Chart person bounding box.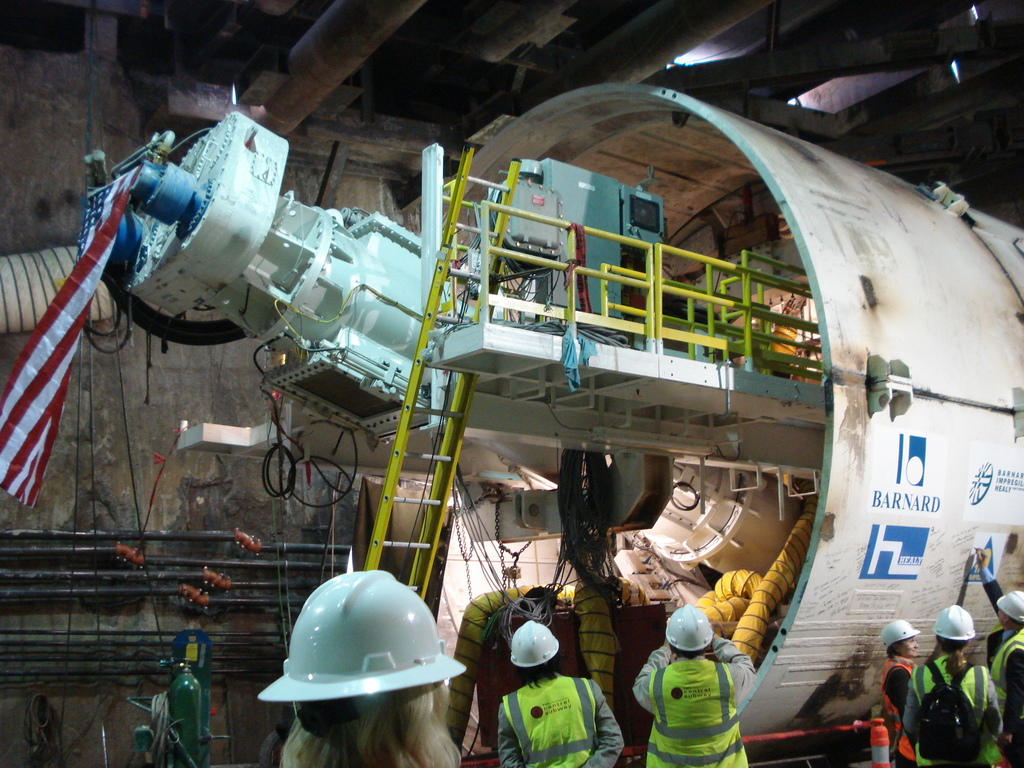
Charted: (x1=492, y1=620, x2=625, y2=767).
